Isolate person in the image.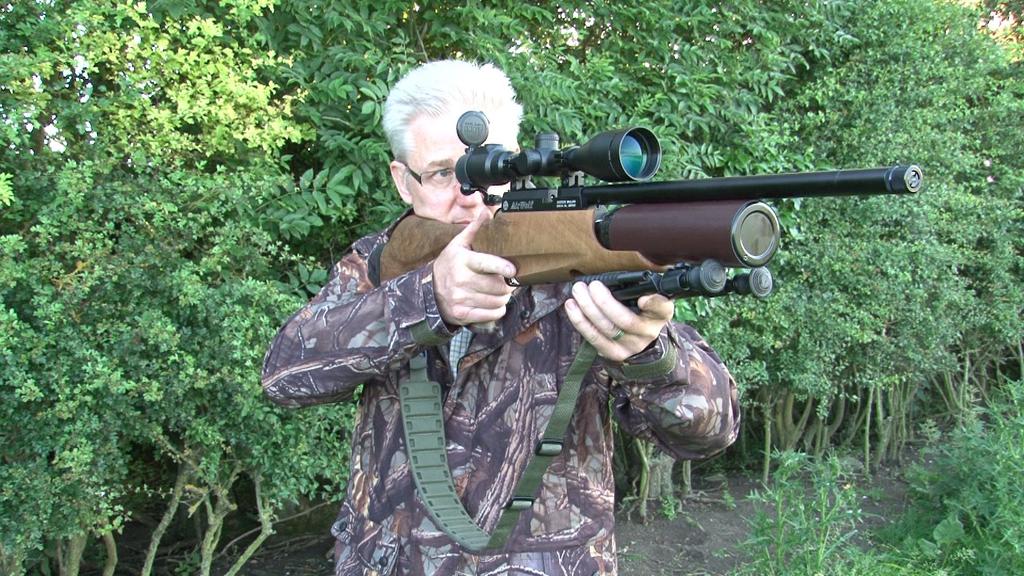
Isolated region: pyautogui.locateOnScreen(263, 54, 742, 575).
